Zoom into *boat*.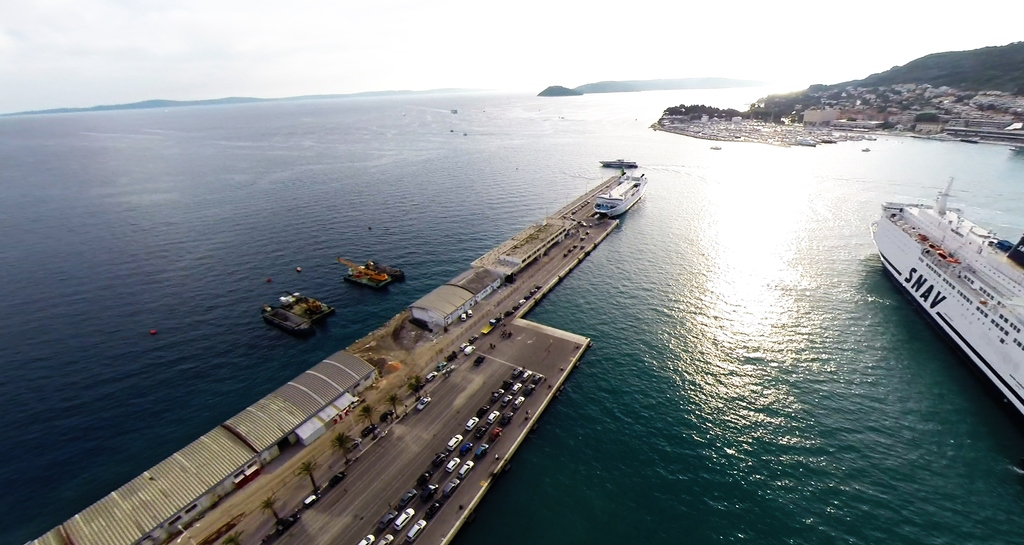
Zoom target: bbox(294, 262, 300, 273).
